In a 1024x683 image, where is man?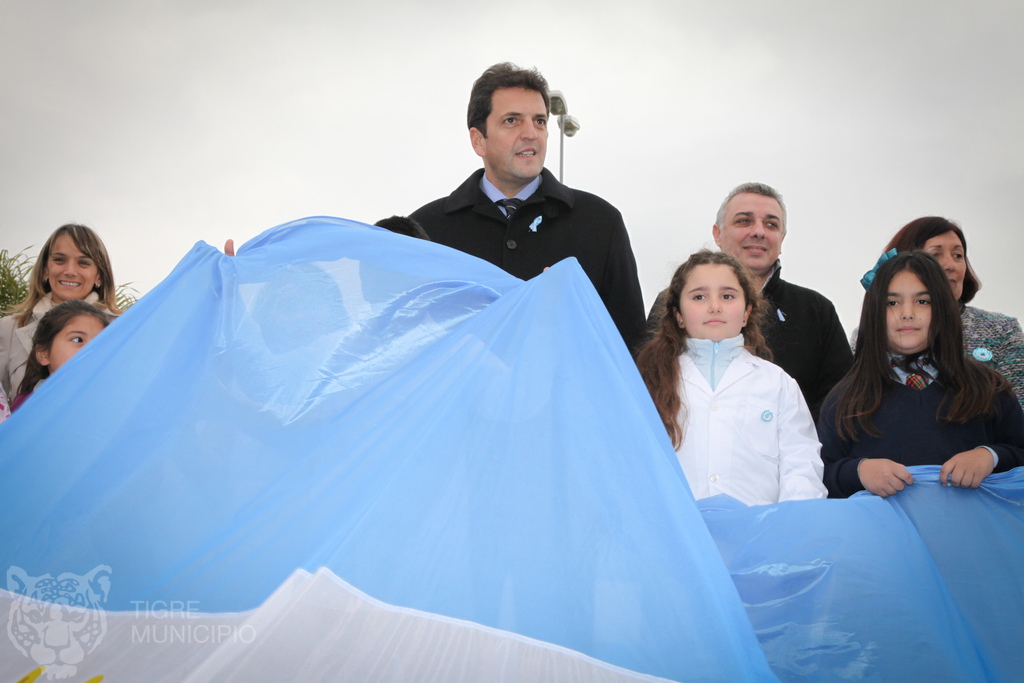
Rect(365, 79, 668, 332).
